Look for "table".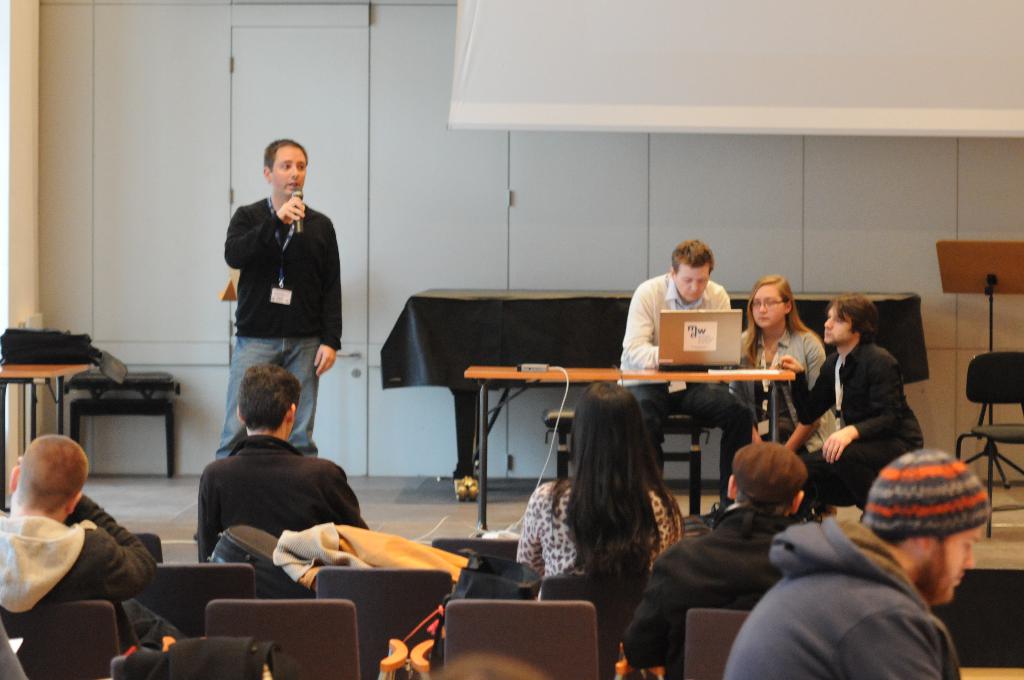
Found: {"left": 64, "top": 367, "right": 184, "bottom": 478}.
